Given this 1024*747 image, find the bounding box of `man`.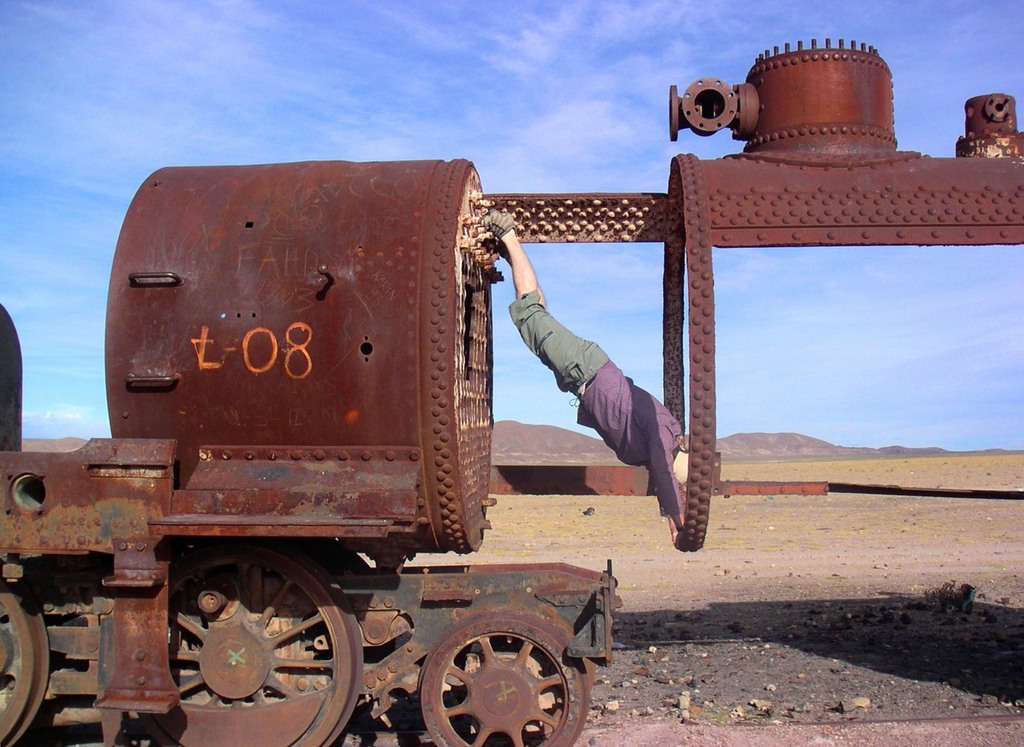
{"left": 473, "top": 256, "right": 709, "bottom": 545}.
